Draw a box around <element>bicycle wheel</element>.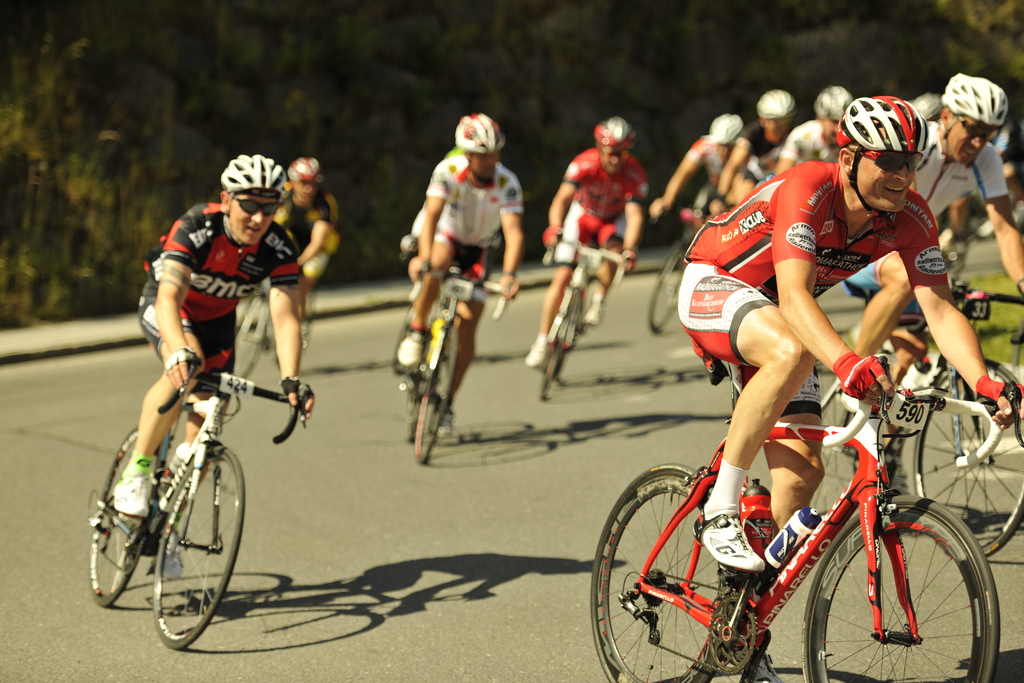
913:357:1023:572.
